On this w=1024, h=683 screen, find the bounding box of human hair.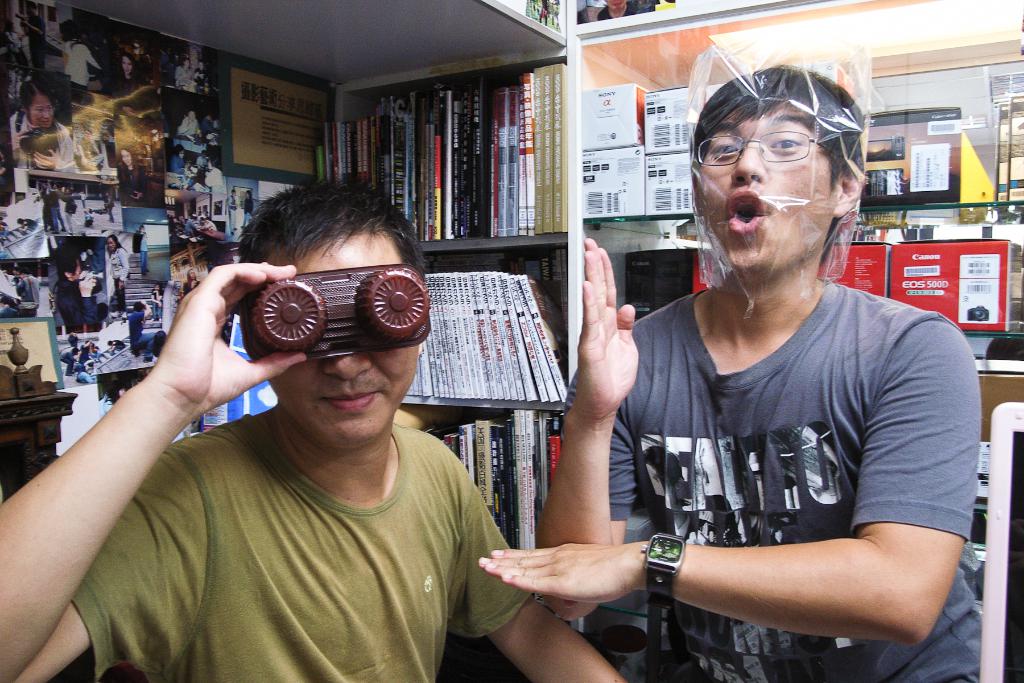
Bounding box: [left=20, top=78, right=52, bottom=108].
